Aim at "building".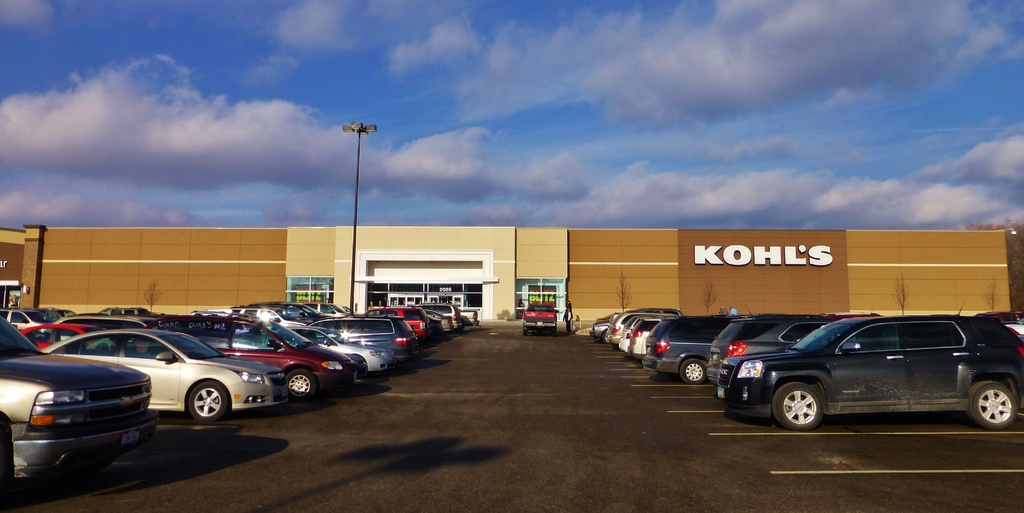
Aimed at (0, 225, 1012, 322).
